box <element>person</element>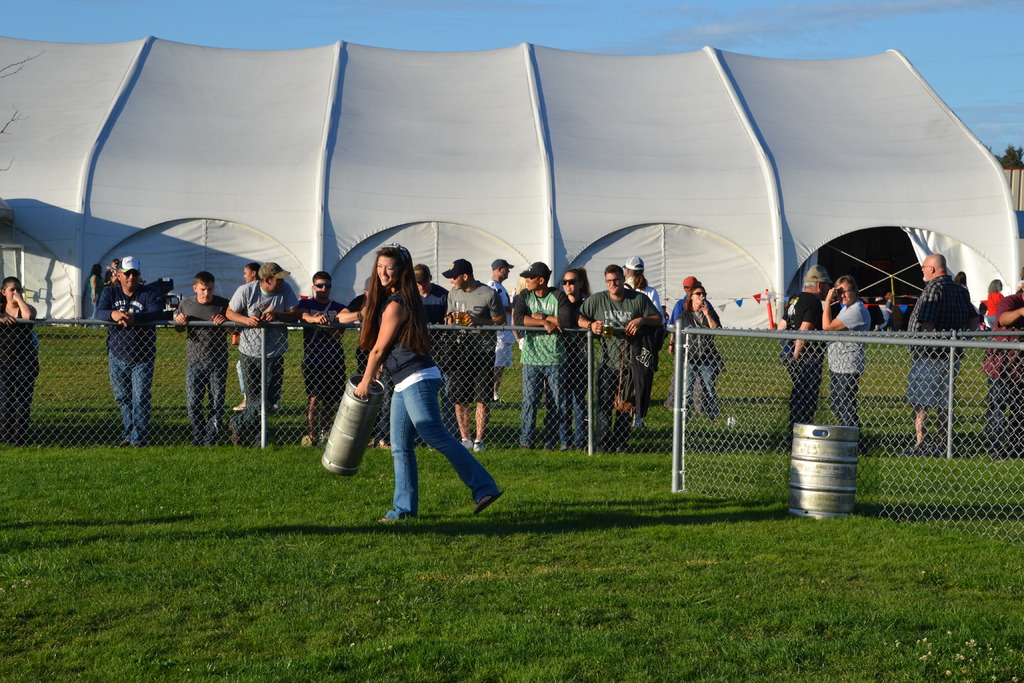
select_region(582, 270, 667, 464)
